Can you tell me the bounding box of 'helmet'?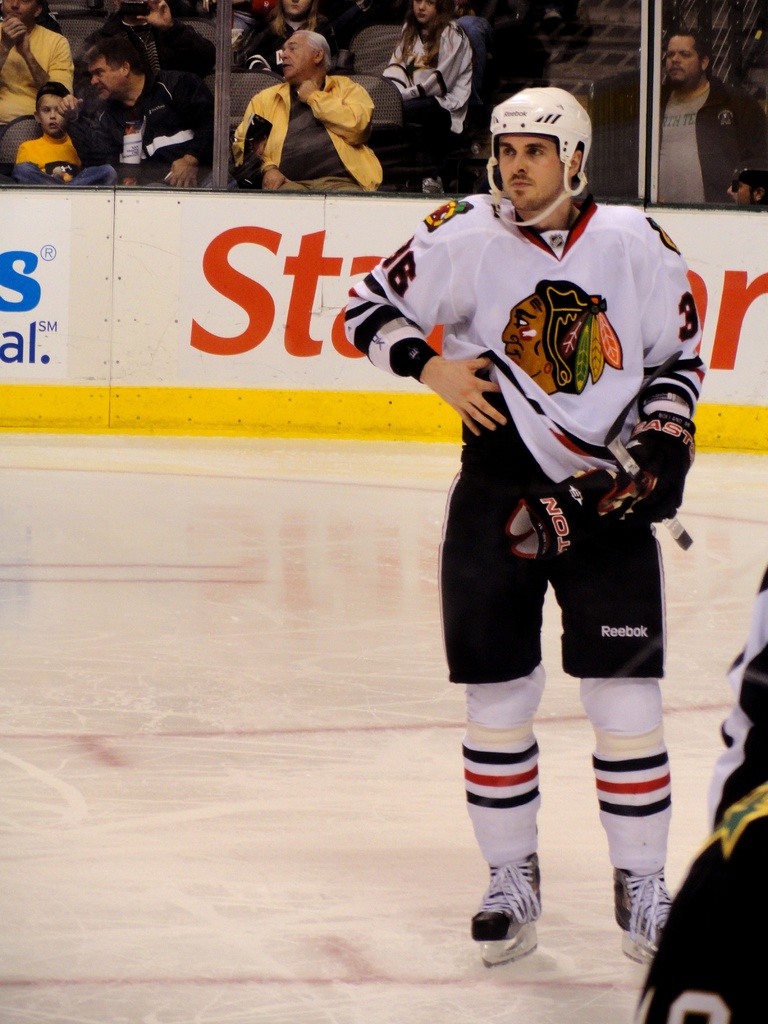
[735,162,767,211].
